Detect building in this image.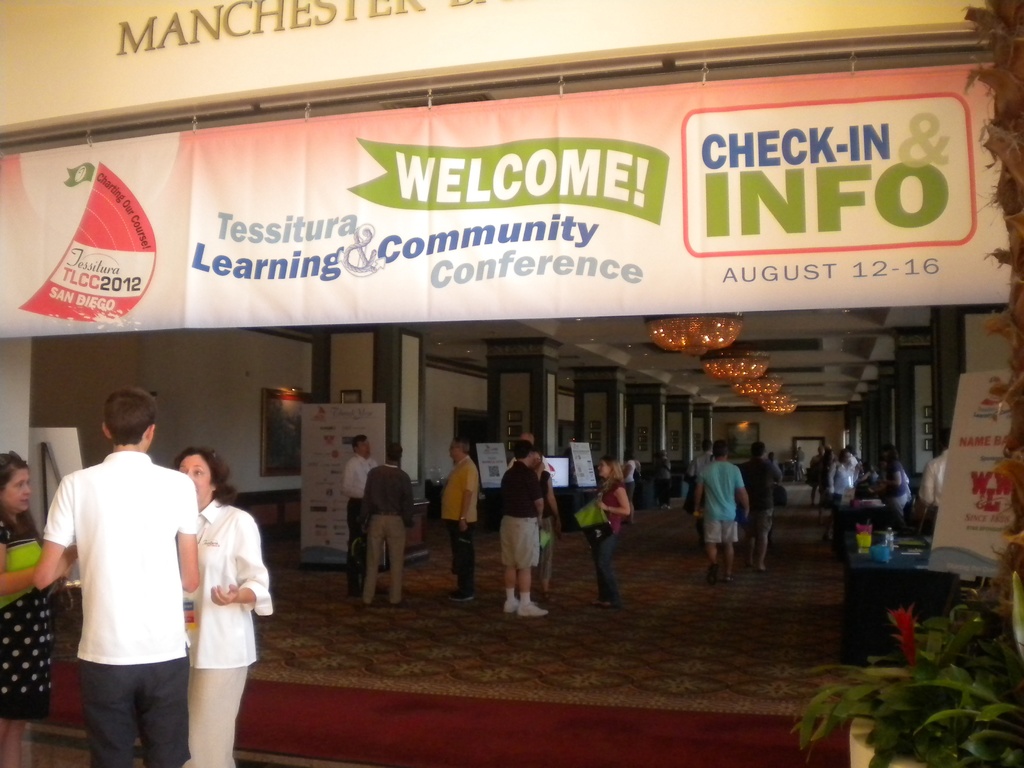
Detection: {"x1": 0, "y1": 0, "x2": 1023, "y2": 767}.
